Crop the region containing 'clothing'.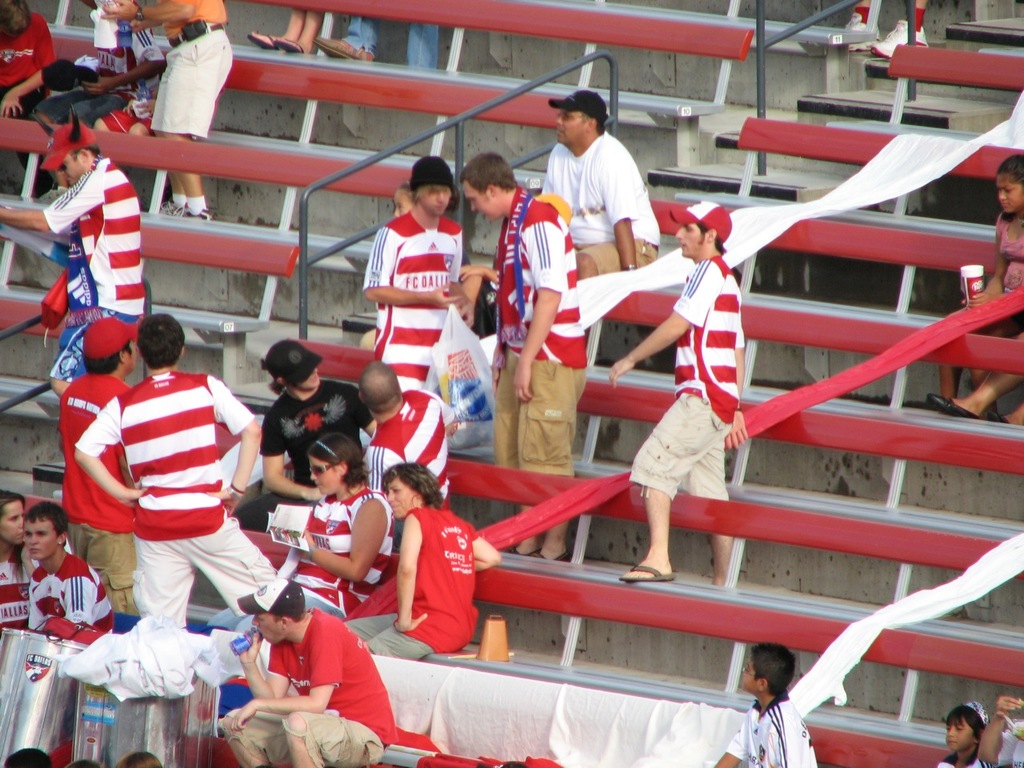
Crop region: select_region(227, 376, 375, 532).
